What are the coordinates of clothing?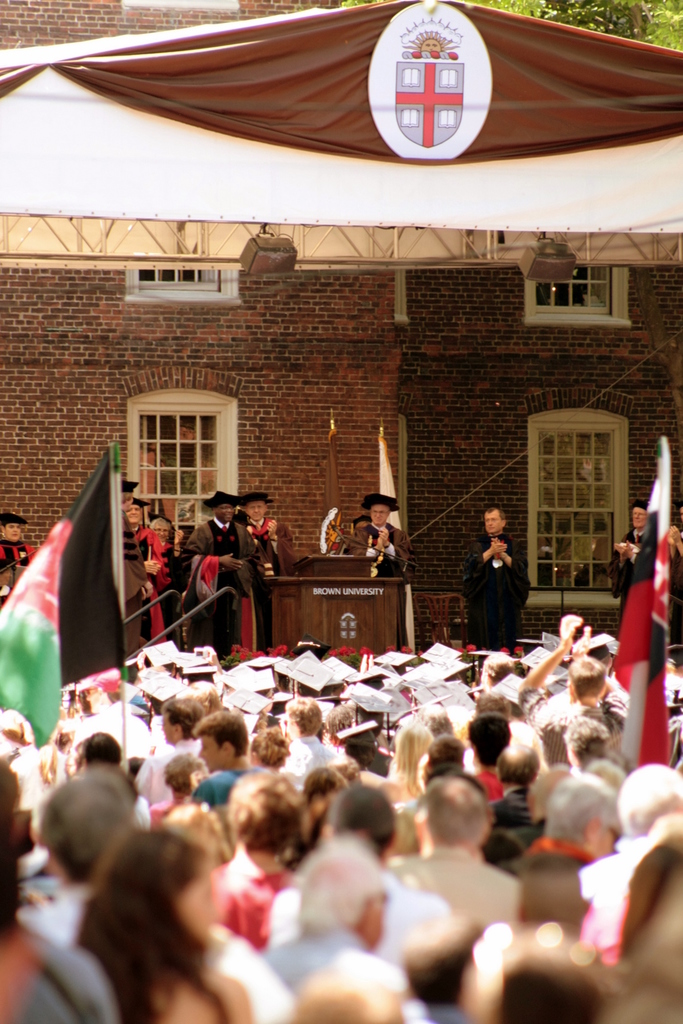
detection(404, 847, 524, 924).
